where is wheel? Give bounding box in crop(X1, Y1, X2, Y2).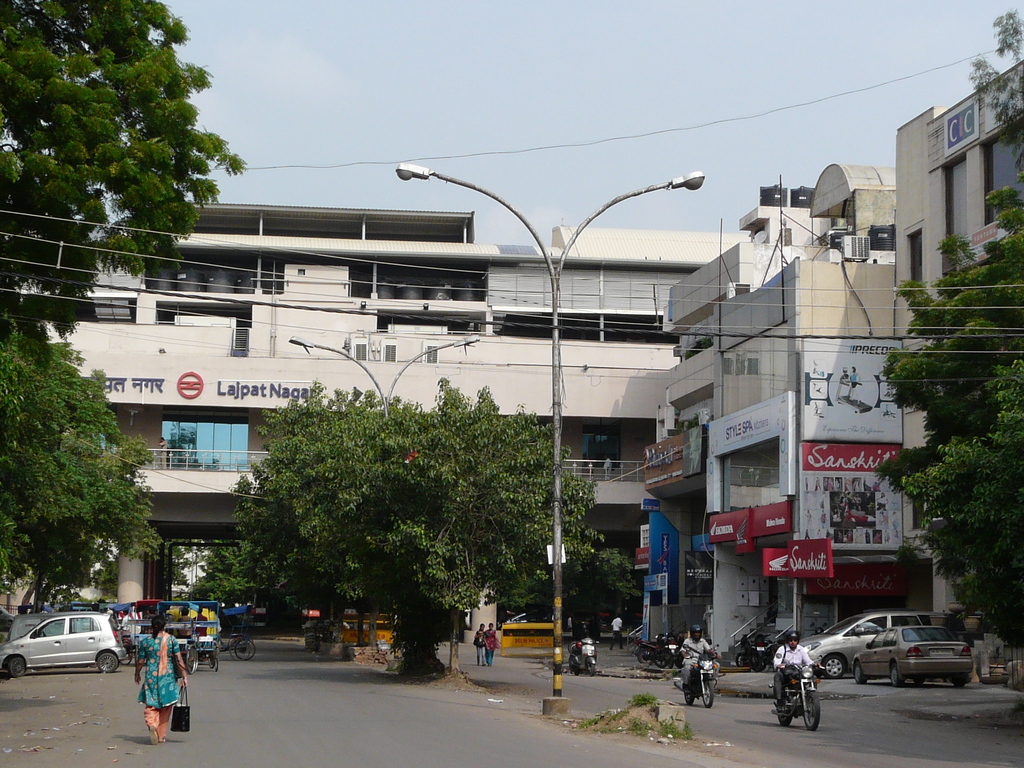
crop(187, 646, 196, 675).
